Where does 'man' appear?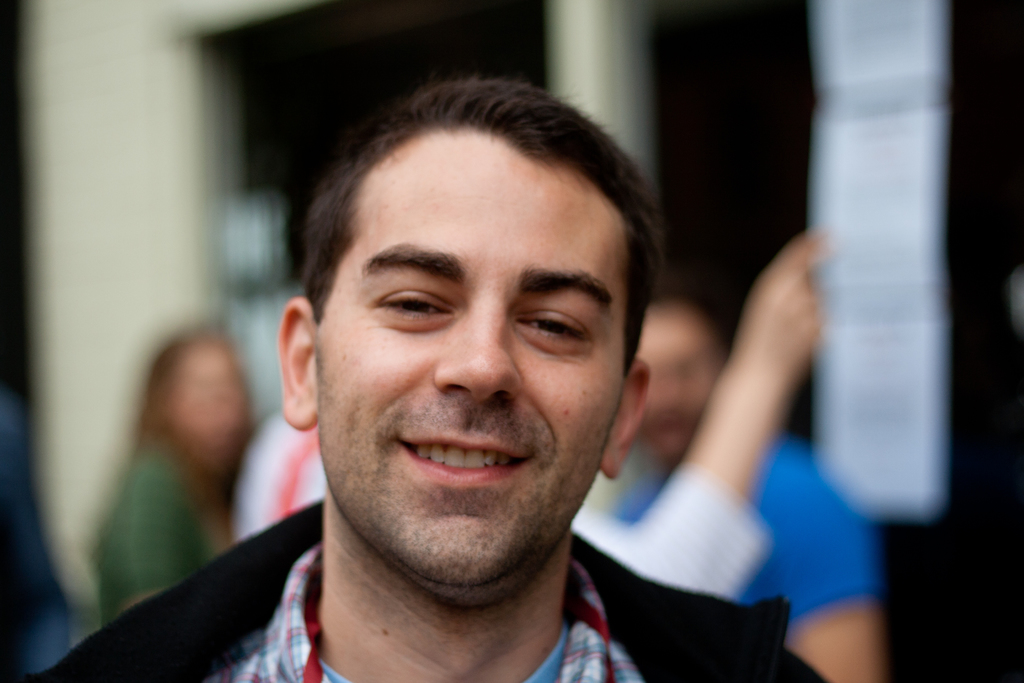
Appears at <box>609,291,895,682</box>.
